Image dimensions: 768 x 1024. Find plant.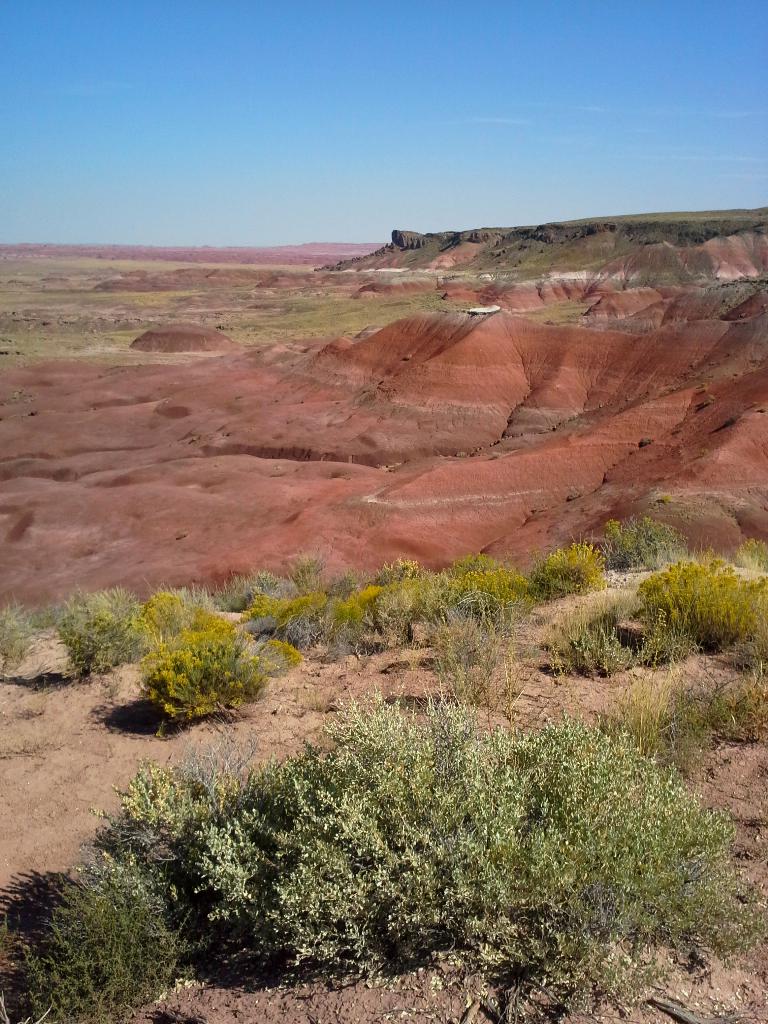
[left=352, top=578, right=448, bottom=648].
